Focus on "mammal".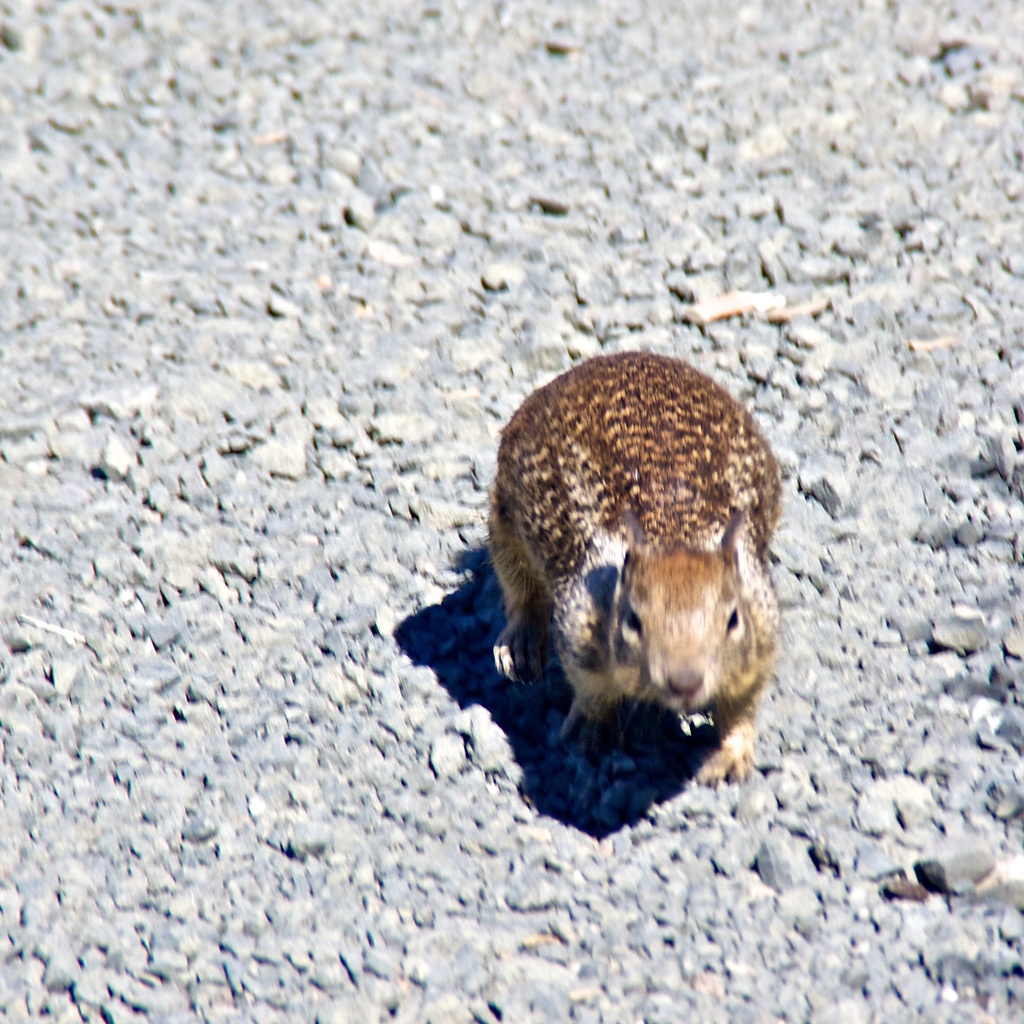
Focused at 486/356/788/799.
